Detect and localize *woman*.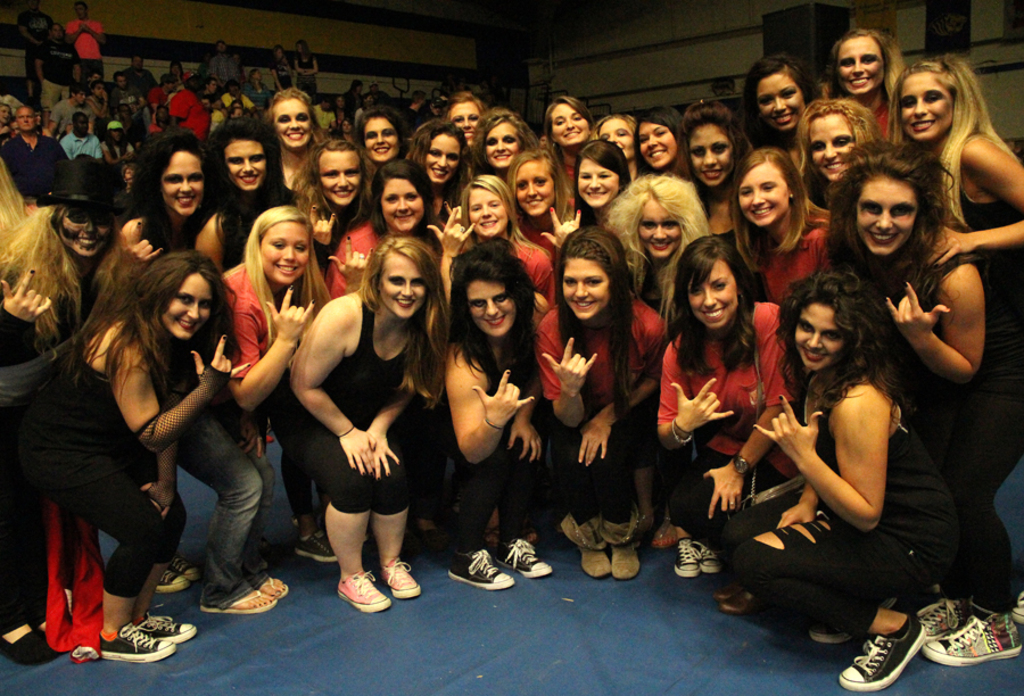
Localized at (x1=2, y1=250, x2=249, y2=662).
